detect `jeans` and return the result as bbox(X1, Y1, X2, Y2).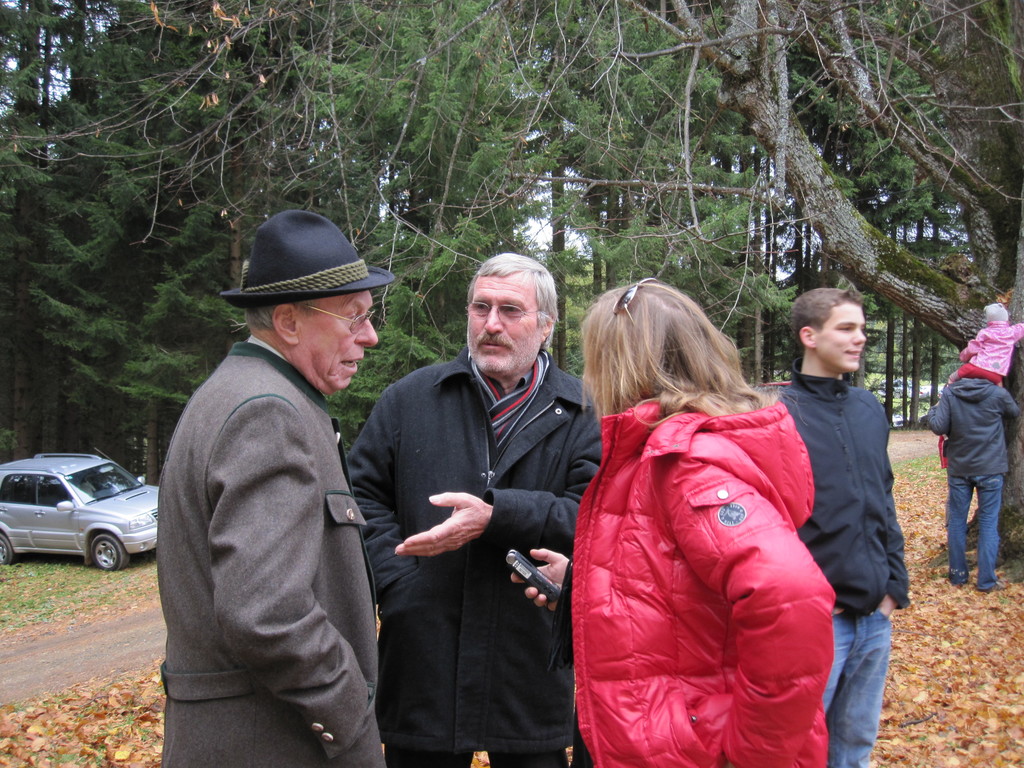
bbox(948, 476, 1002, 589).
